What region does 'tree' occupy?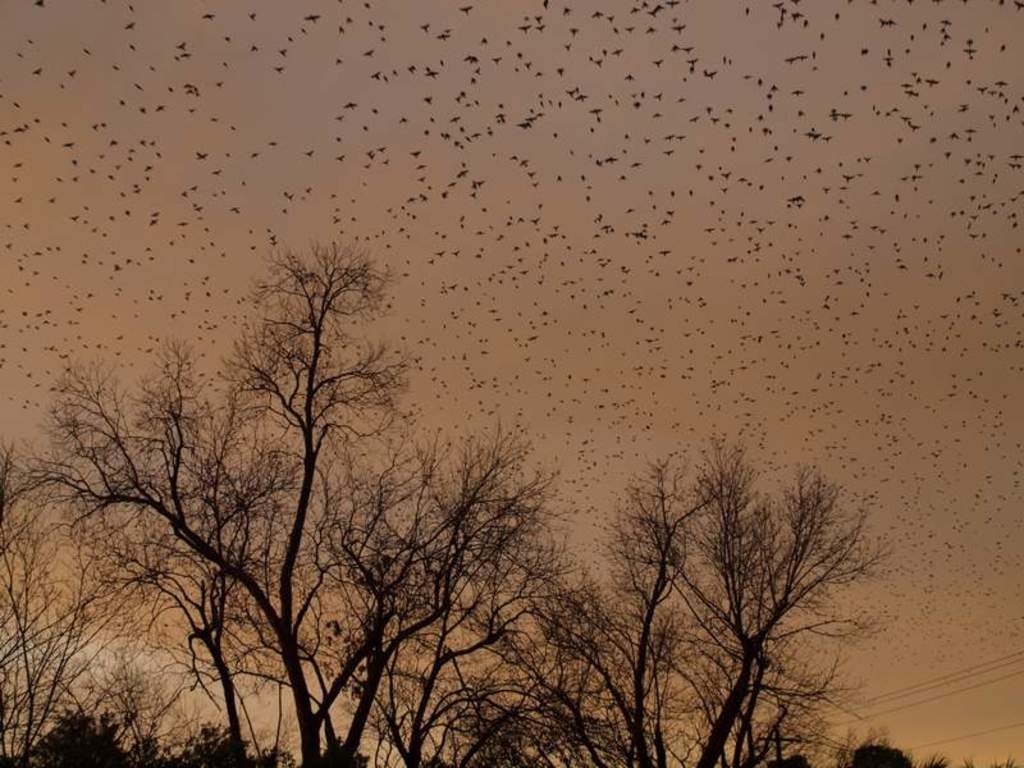
{"left": 0, "top": 440, "right": 119, "bottom": 767}.
